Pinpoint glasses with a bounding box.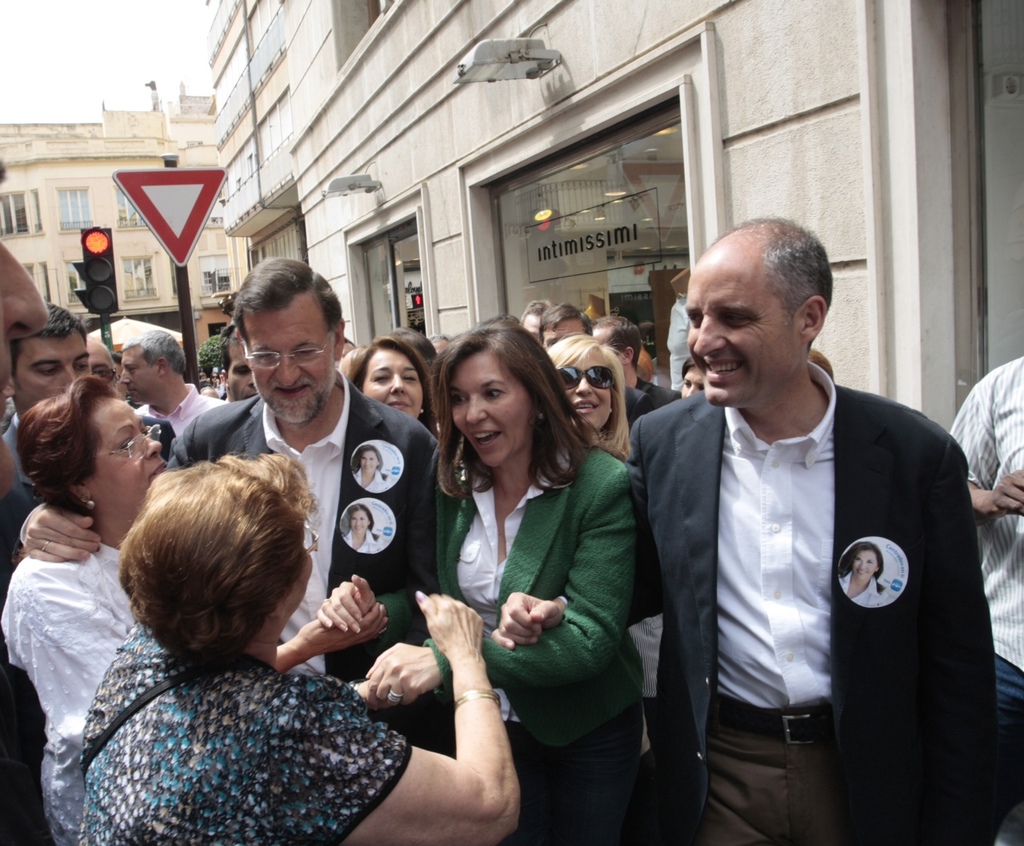
[x1=239, y1=319, x2=350, y2=370].
